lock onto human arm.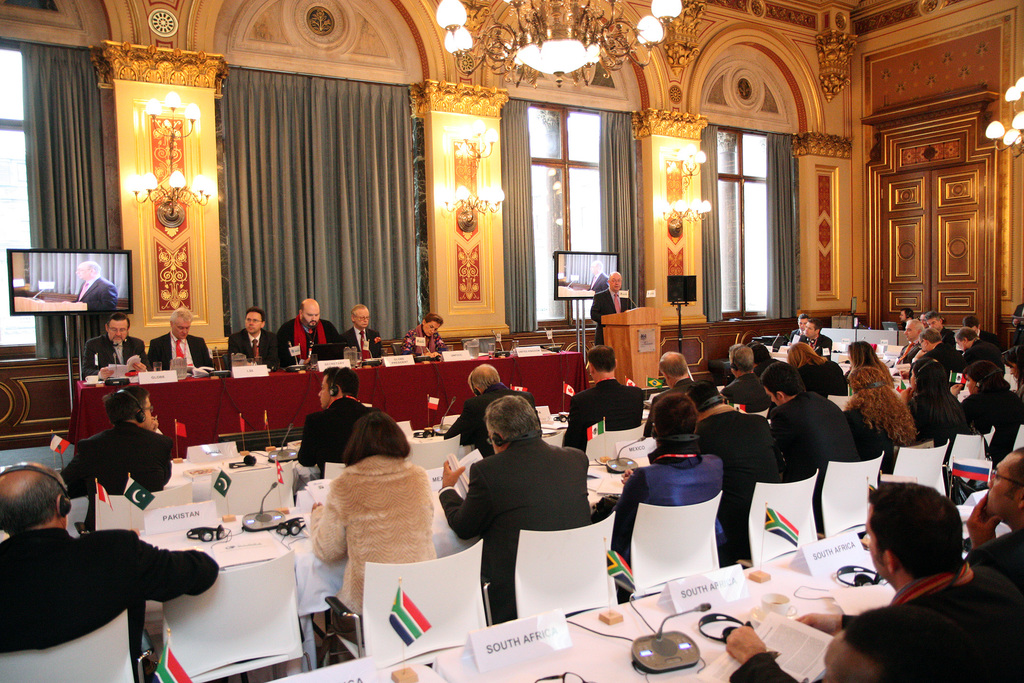
Locked: {"x1": 294, "y1": 413, "x2": 328, "y2": 474}.
